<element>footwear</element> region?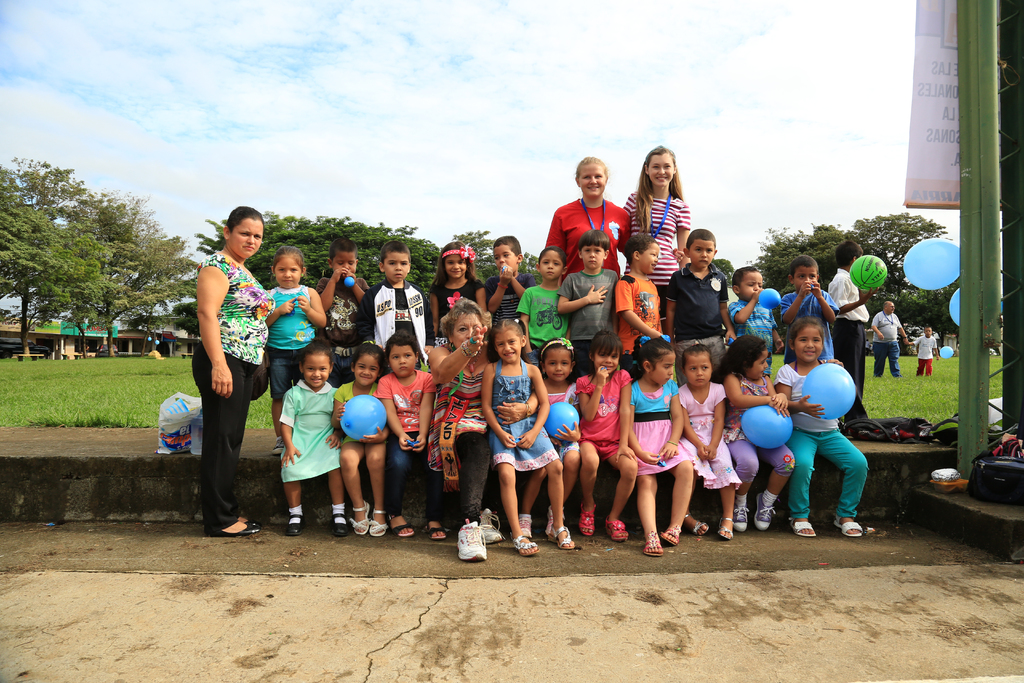
BBox(372, 508, 385, 537)
